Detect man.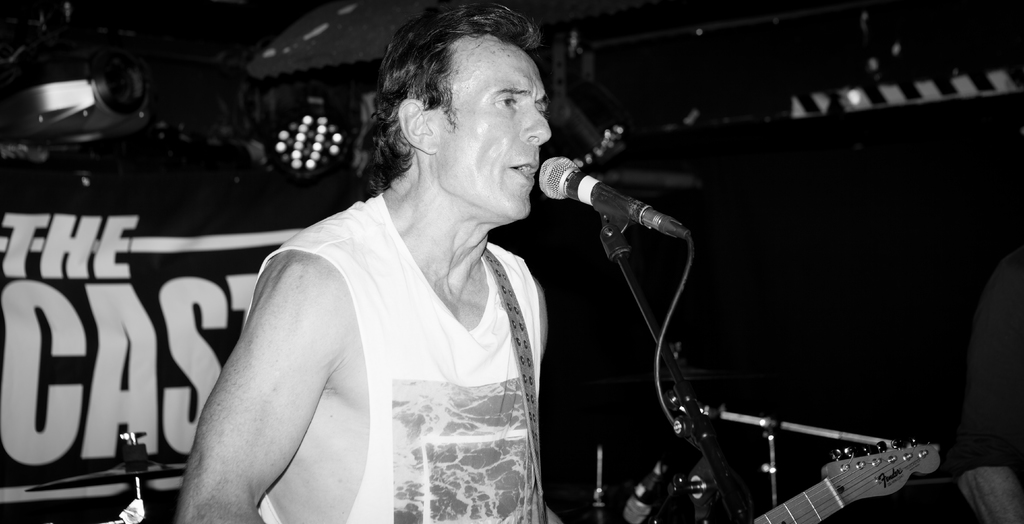
Detected at bbox=(165, 33, 684, 498).
